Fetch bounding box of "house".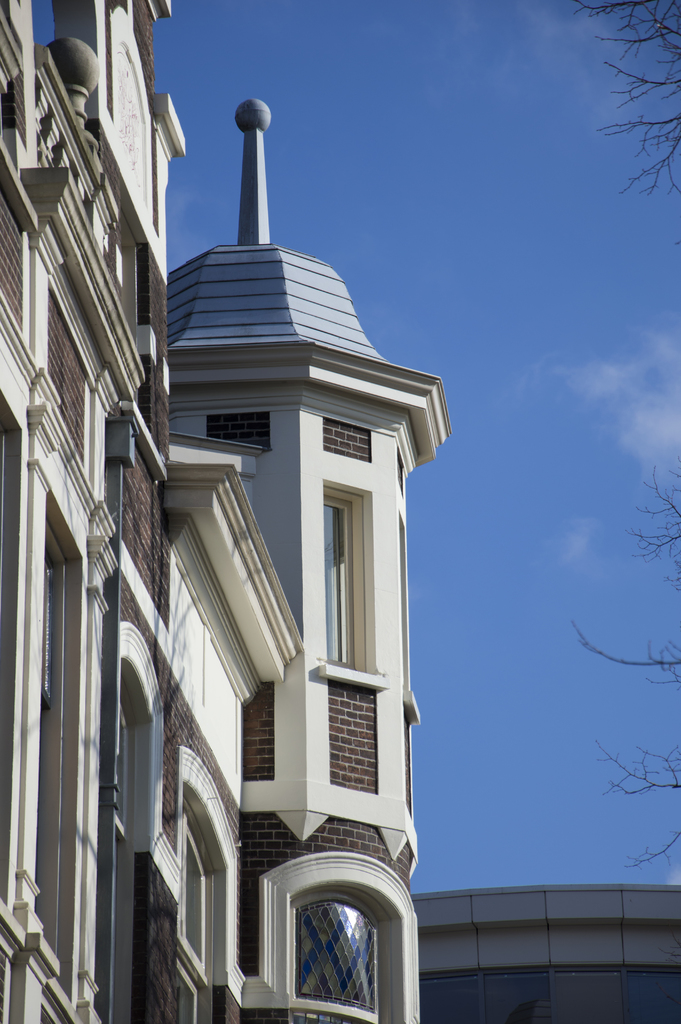
Bbox: (left=0, top=0, right=452, bottom=1023).
